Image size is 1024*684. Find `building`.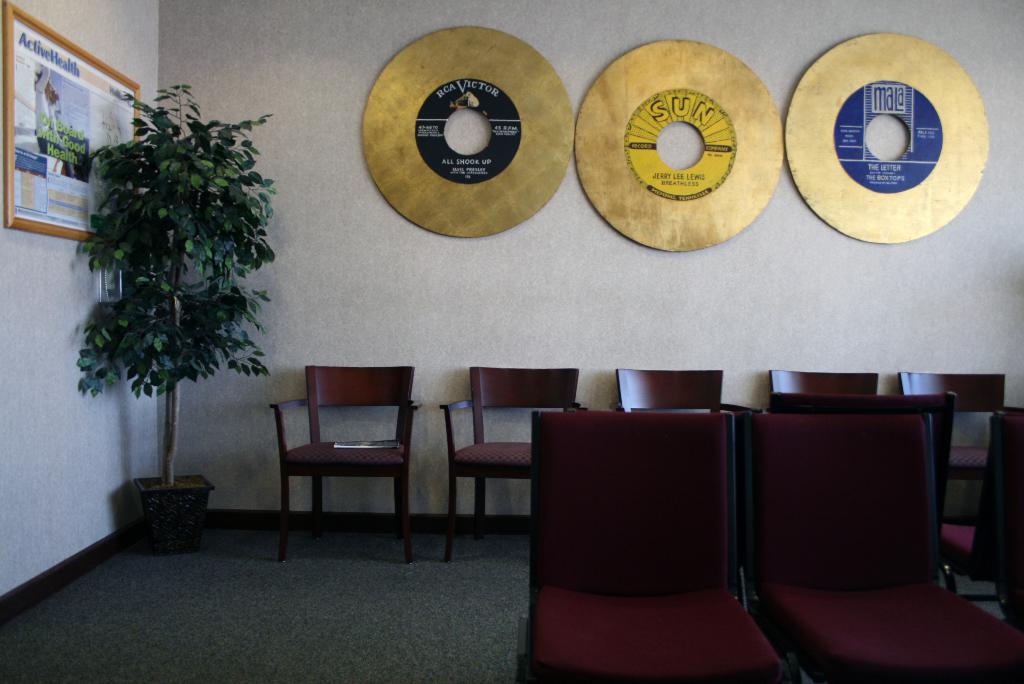
left=0, top=0, right=1019, bottom=678.
